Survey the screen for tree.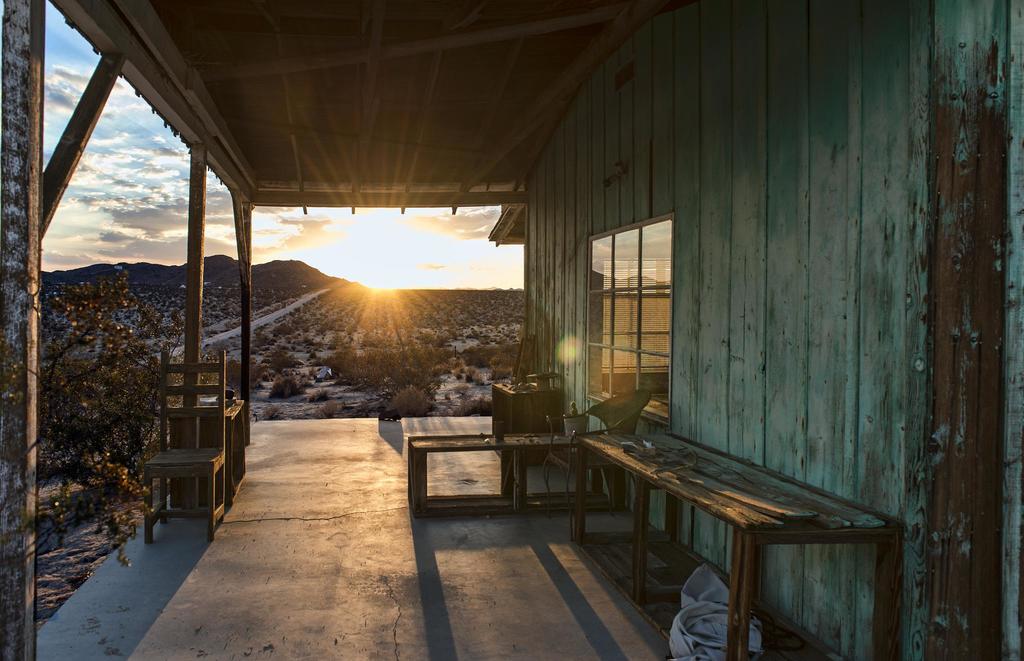
Survey found: 0, 267, 223, 560.
